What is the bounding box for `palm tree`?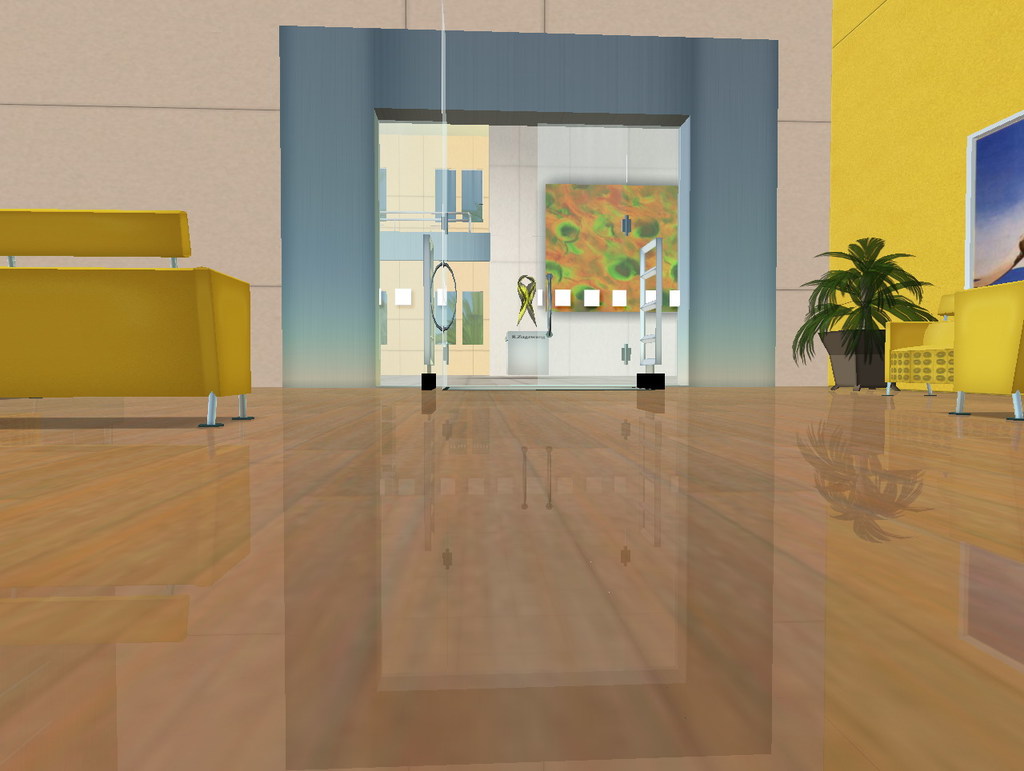
[x1=788, y1=231, x2=944, y2=392].
